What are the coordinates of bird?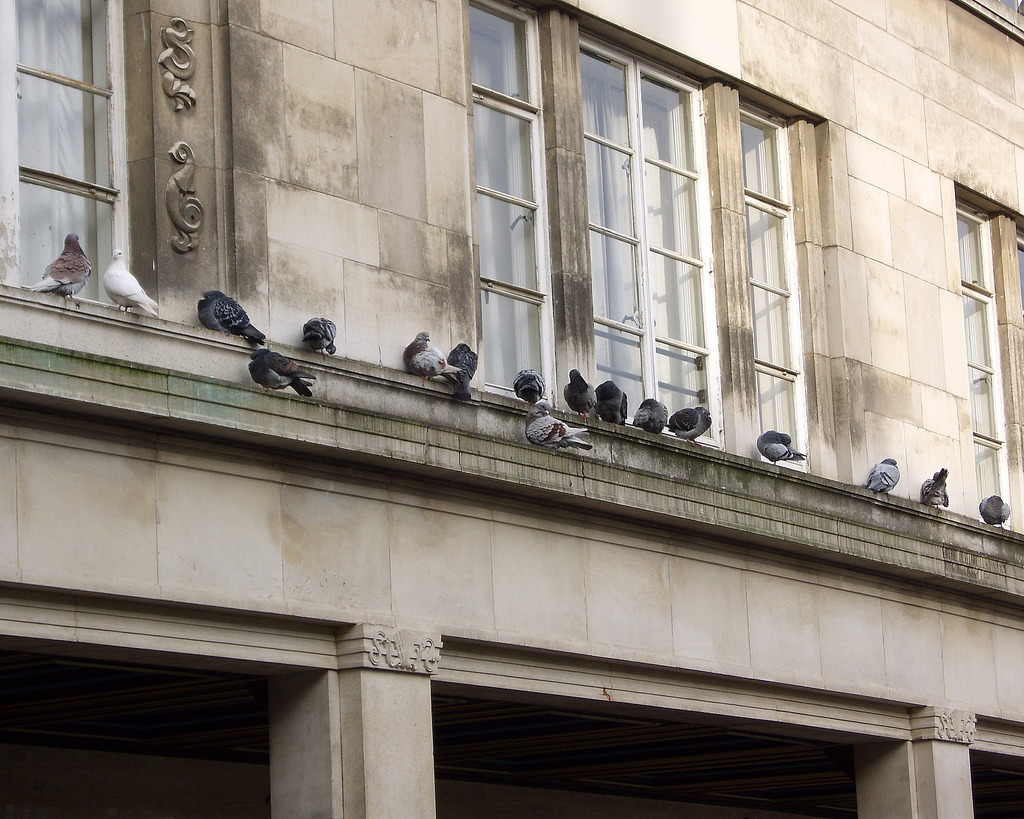
(405, 329, 465, 385).
